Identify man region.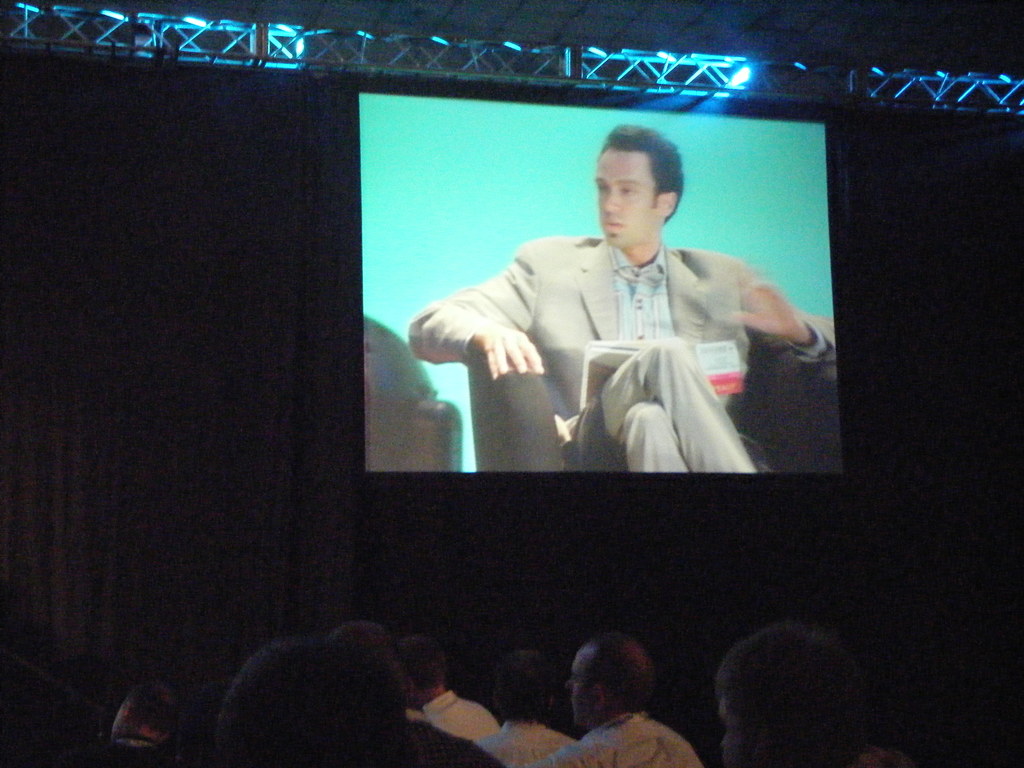
Region: (477, 647, 578, 767).
